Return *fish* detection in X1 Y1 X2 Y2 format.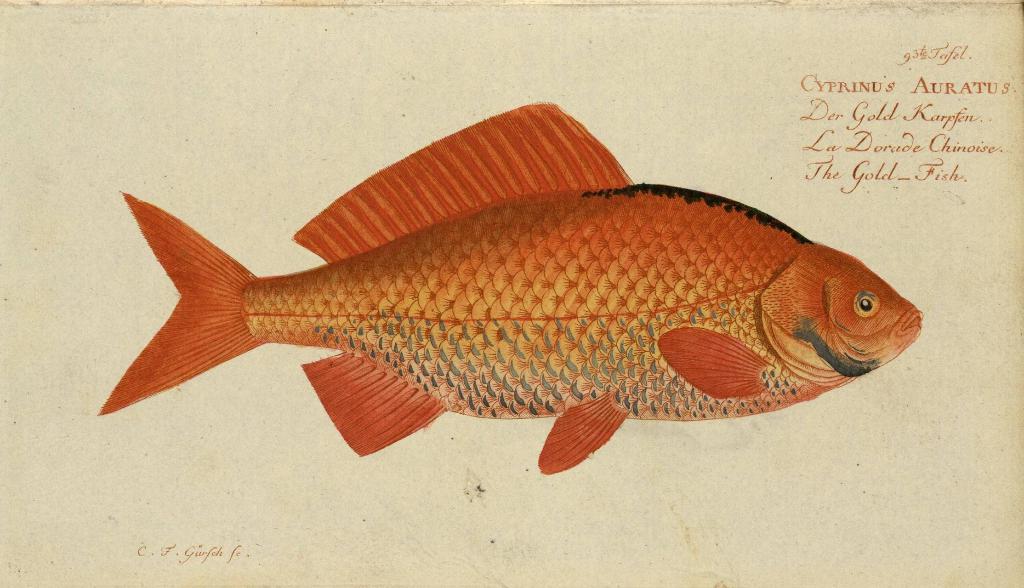
99 99 924 476.
